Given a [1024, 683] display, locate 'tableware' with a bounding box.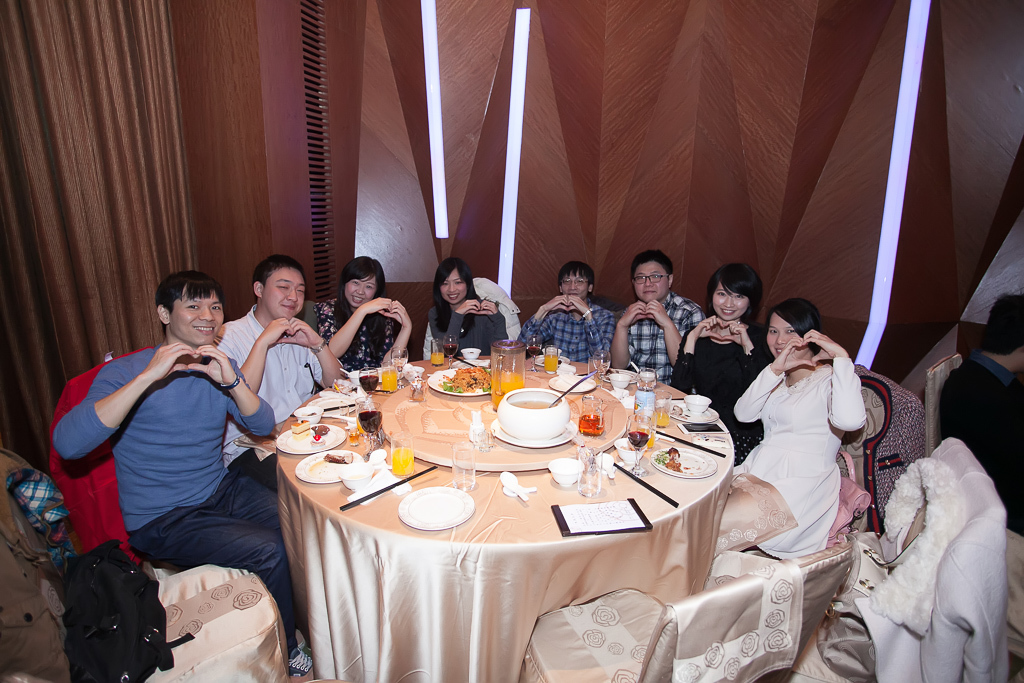
Located: [549, 373, 597, 393].
